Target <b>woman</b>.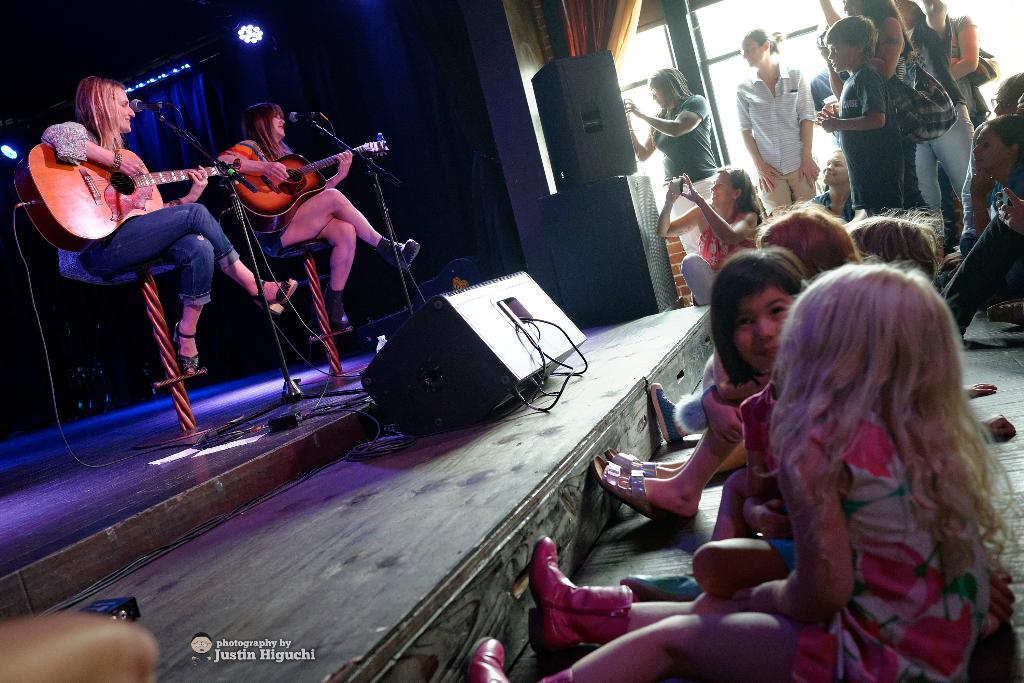
Target region: box(624, 70, 725, 252).
